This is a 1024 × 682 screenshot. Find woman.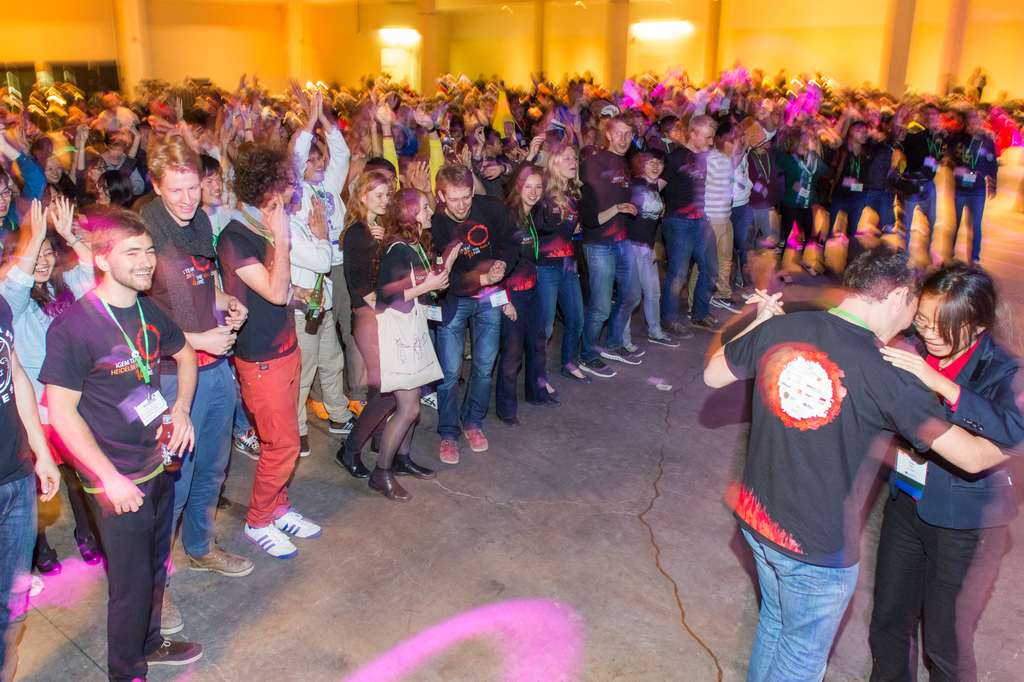
Bounding box: 361 184 440 504.
